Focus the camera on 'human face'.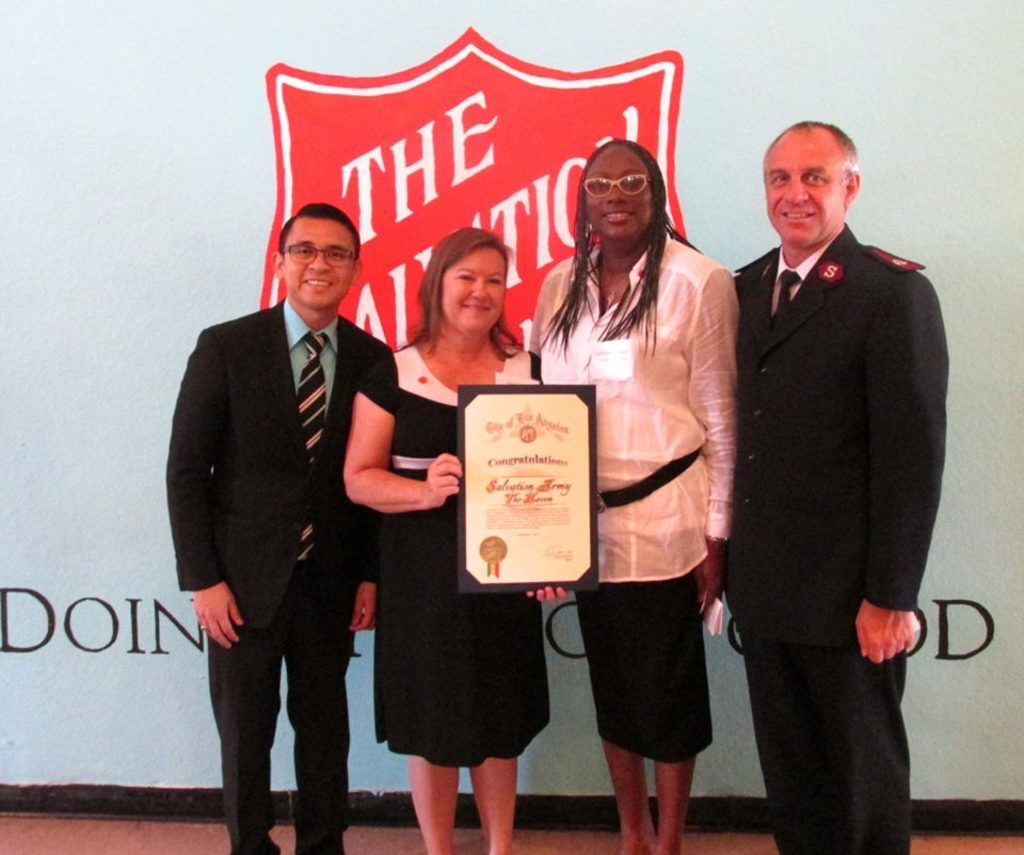
Focus region: x1=586 y1=148 x2=653 y2=245.
